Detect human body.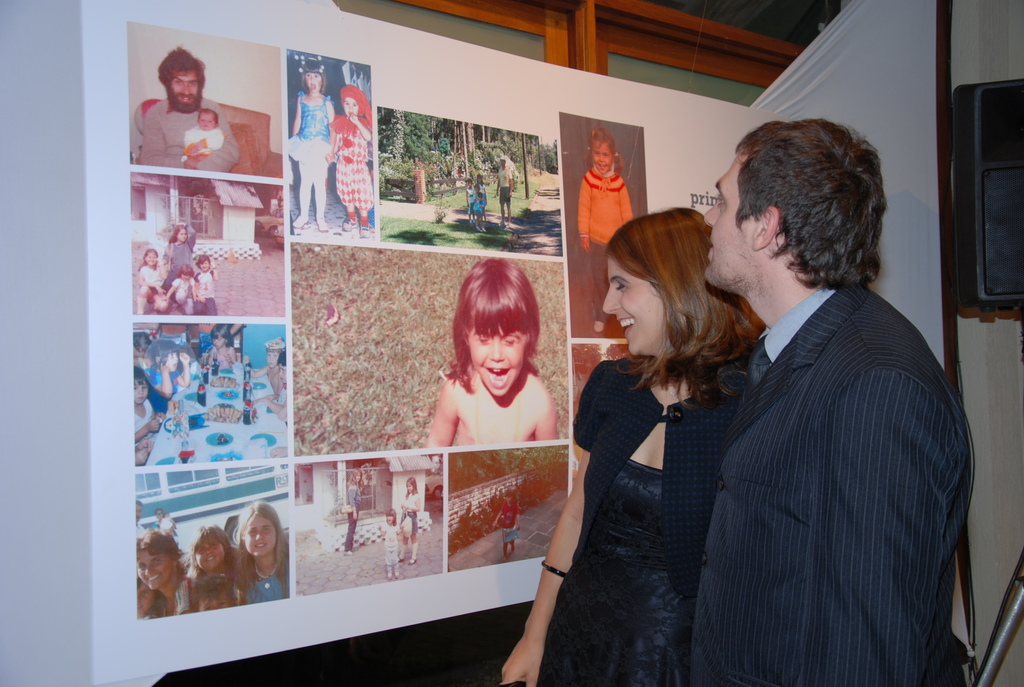
Detected at 493,166,514,228.
